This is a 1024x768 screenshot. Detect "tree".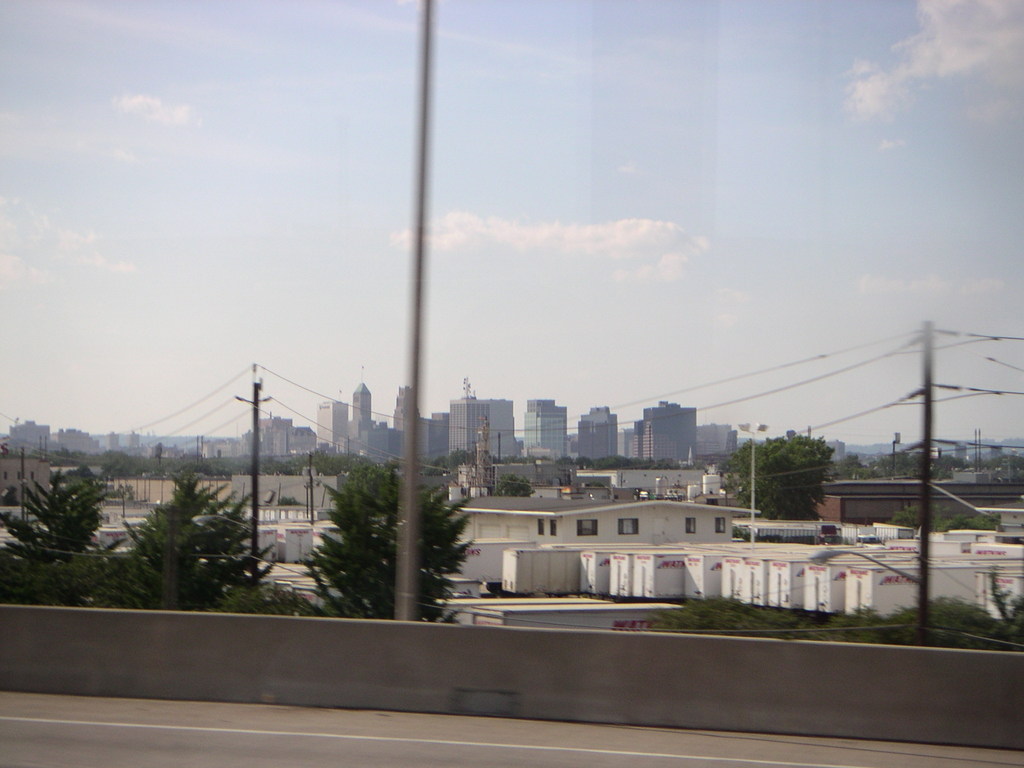
(19,456,94,579).
